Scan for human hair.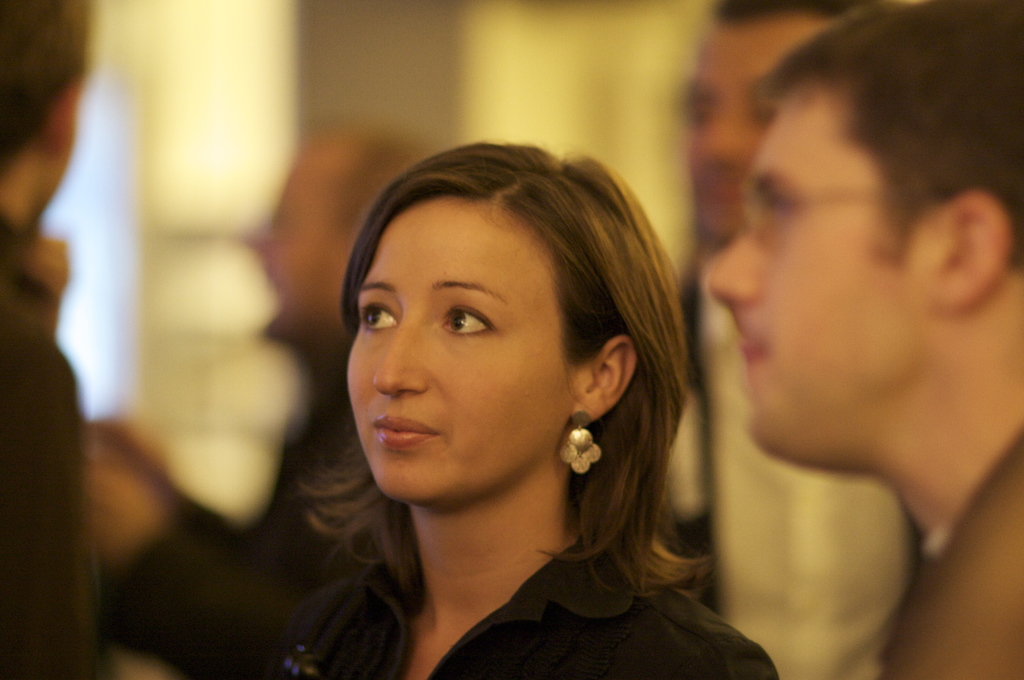
Scan result: <bbox>0, 0, 90, 176</bbox>.
